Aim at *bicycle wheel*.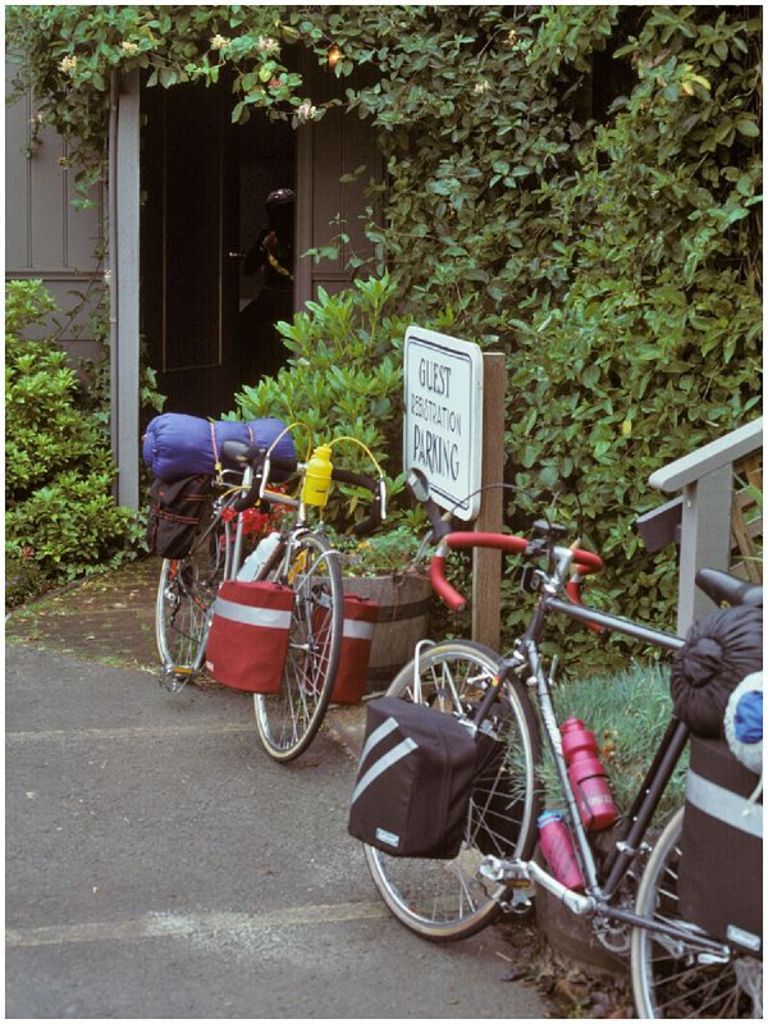
Aimed at left=360, top=639, right=548, bottom=943.
